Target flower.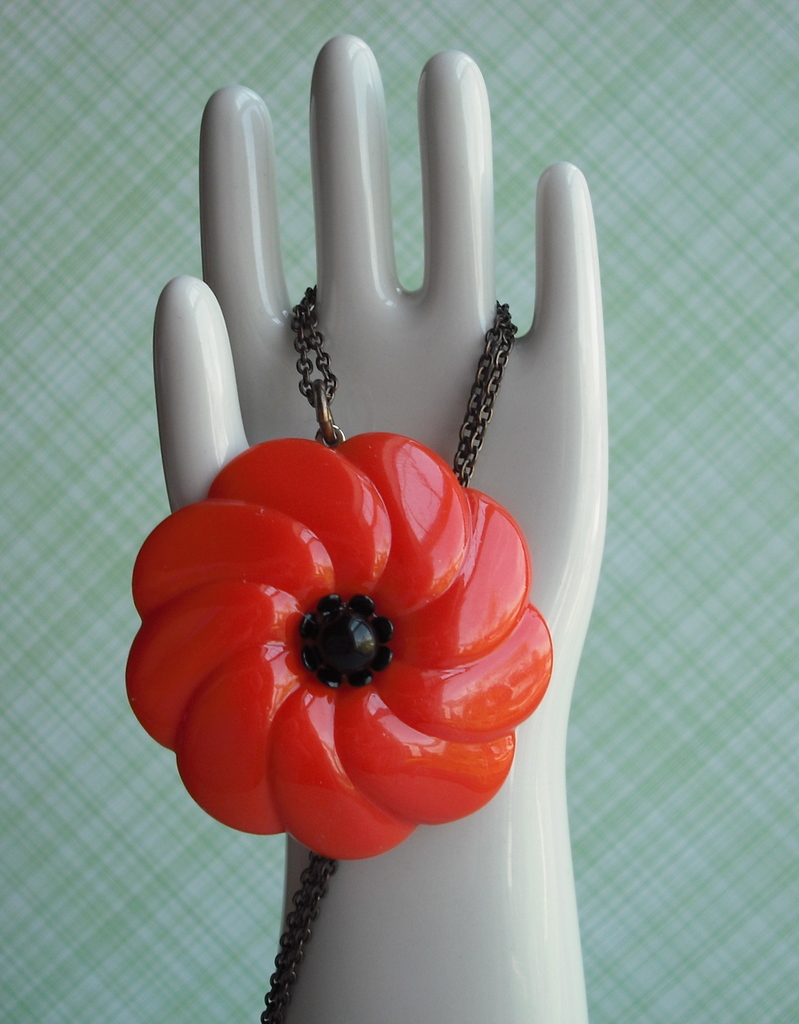
Target region: (left=118, top=338, right=575, bottom=857).
